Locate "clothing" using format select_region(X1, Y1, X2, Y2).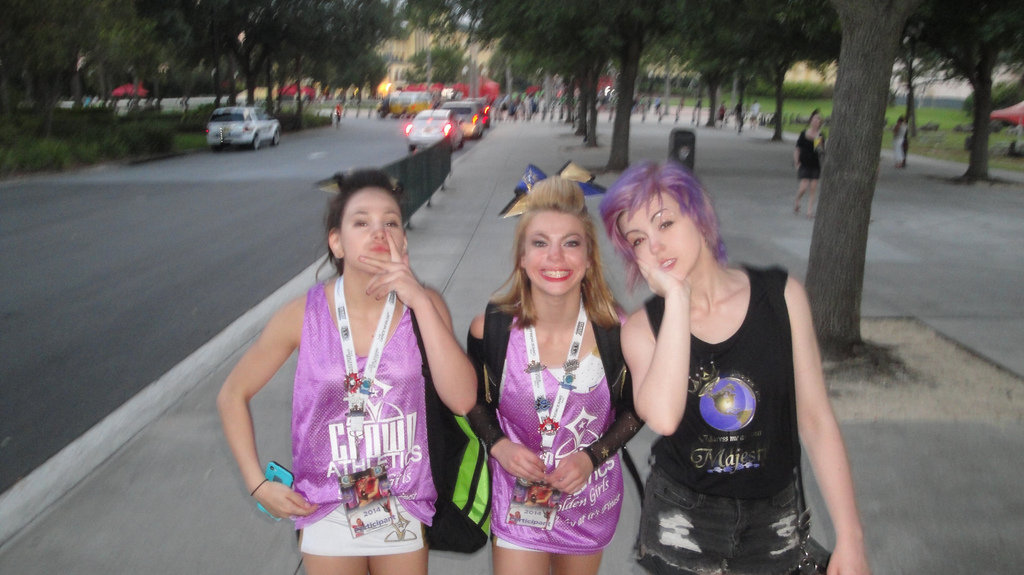
select_region(460, 283, 626, 555).
